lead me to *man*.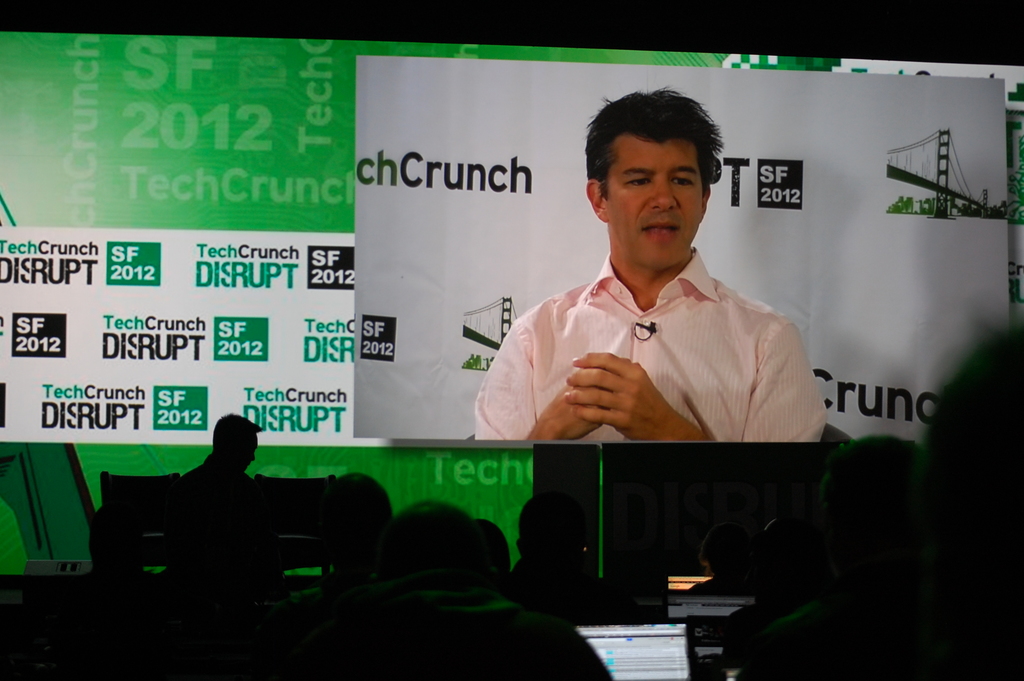
Lead to 463 113 841 475.
